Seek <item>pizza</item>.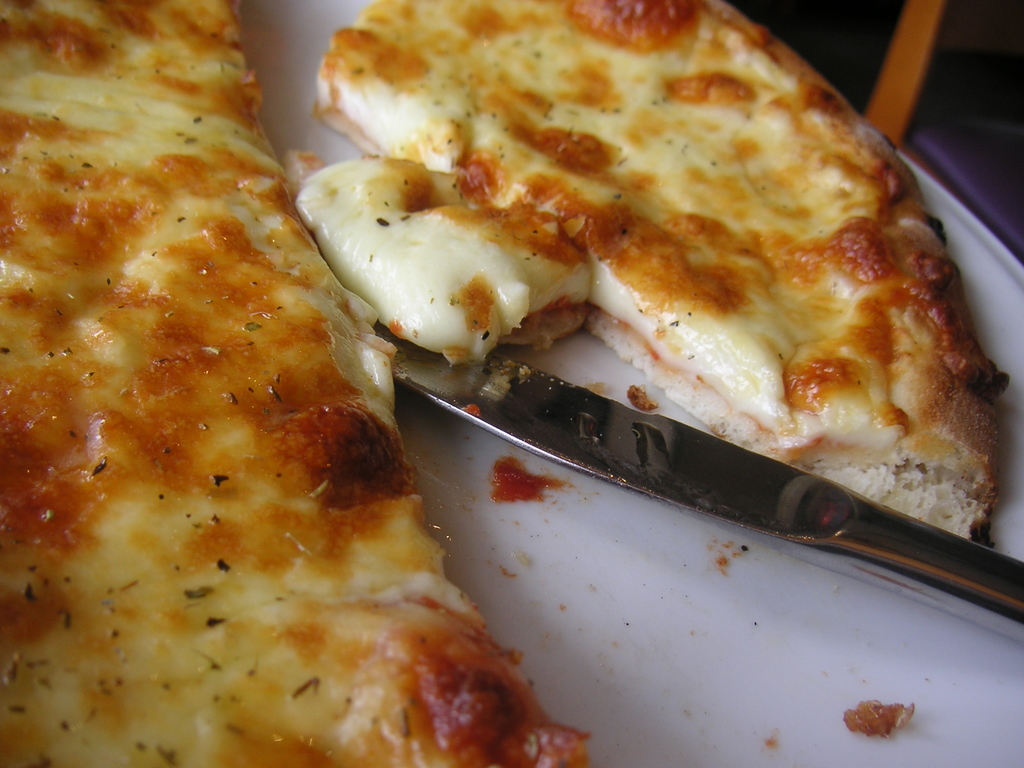
pyautogui.locateOnScreen(8, 0, 587, 767).
